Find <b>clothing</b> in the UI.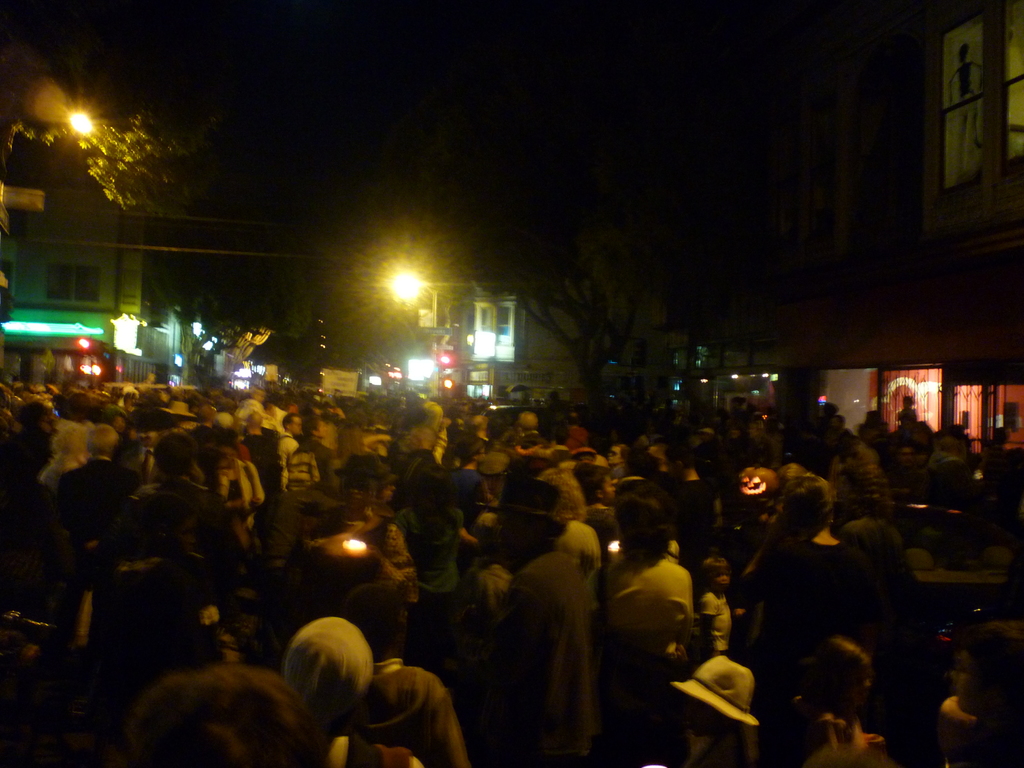
UI element at [360, 655, 479, 767].
